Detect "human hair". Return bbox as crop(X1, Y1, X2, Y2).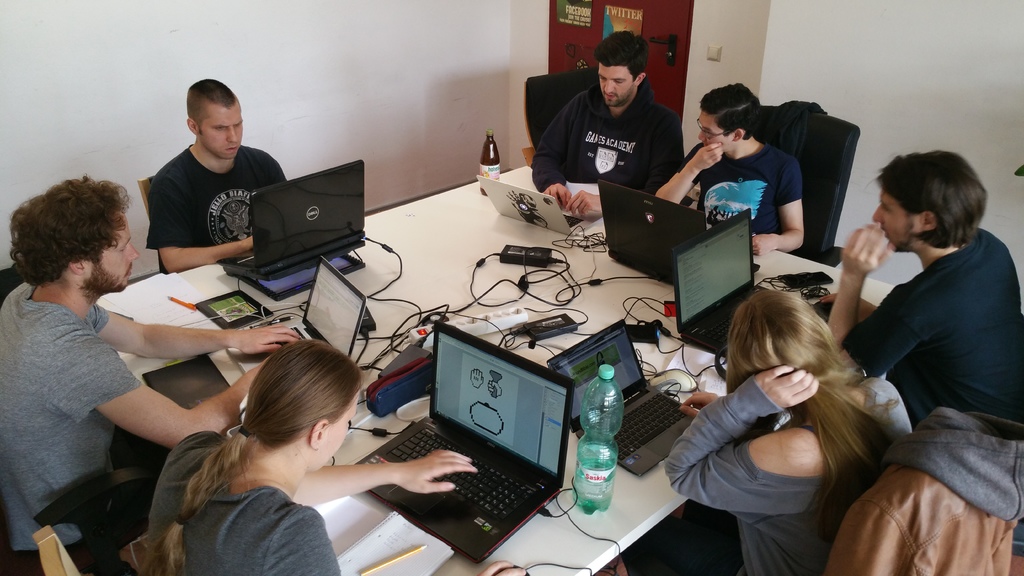
crop(14, 173, 122, 314).
